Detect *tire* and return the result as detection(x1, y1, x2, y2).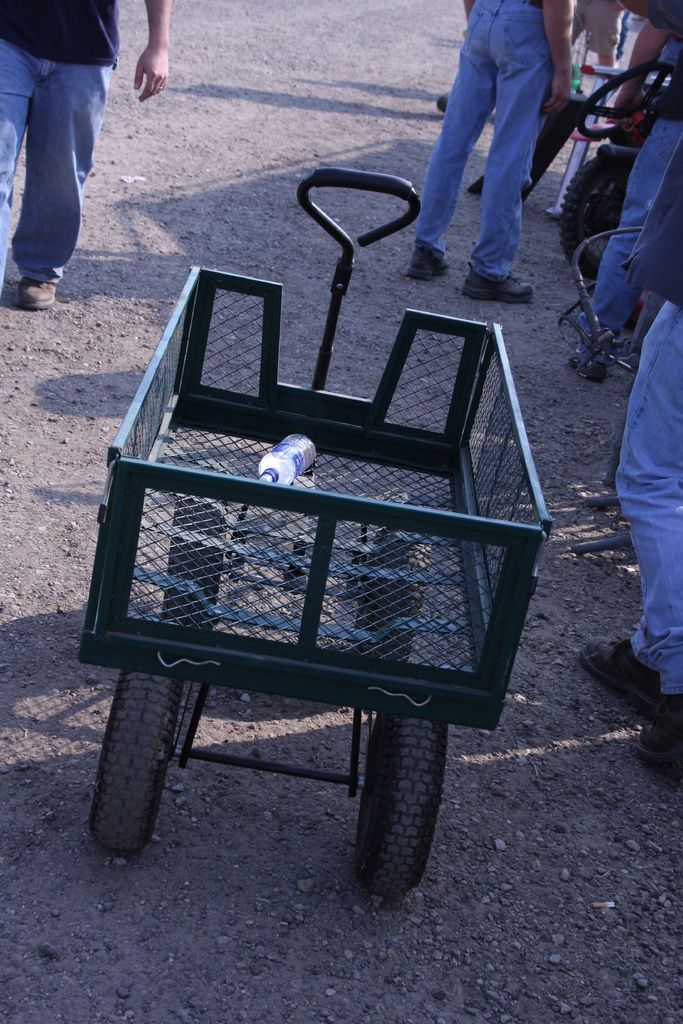
detection(334, 712, 456, 898).
